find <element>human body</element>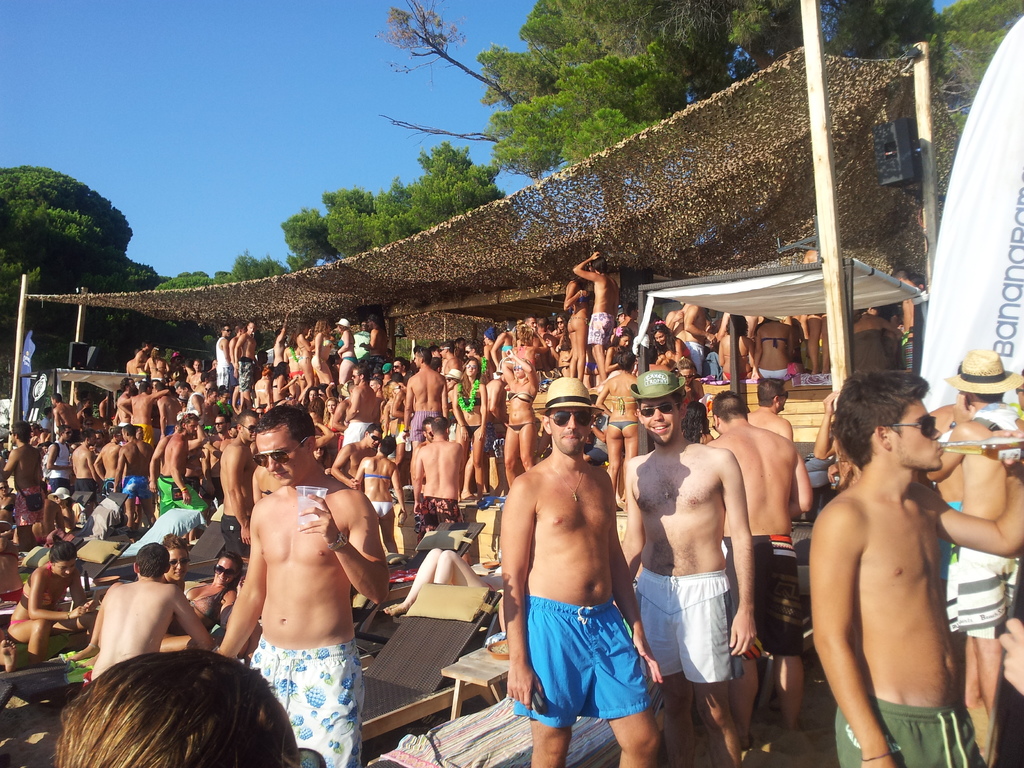
(849, 315, 907, 380)
